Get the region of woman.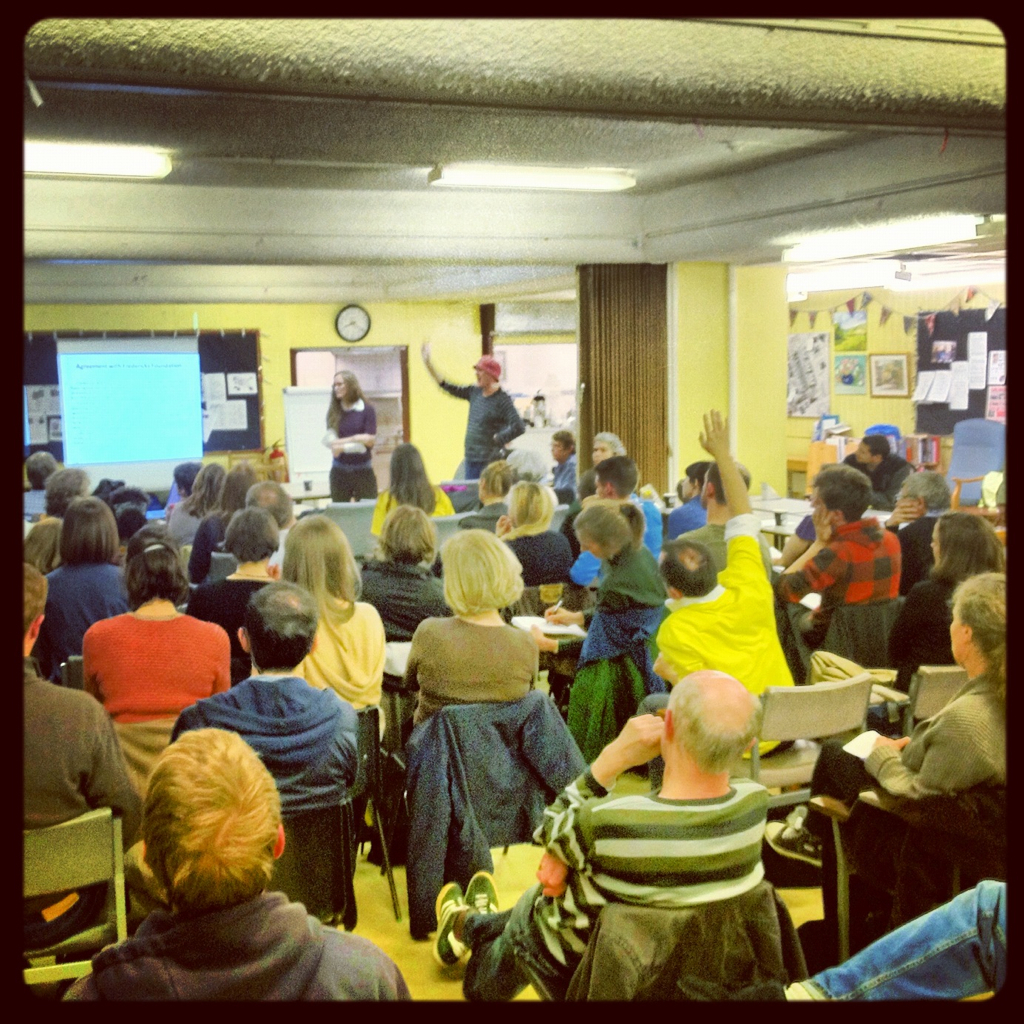
l=765, t=573, r=1003, b=862.
